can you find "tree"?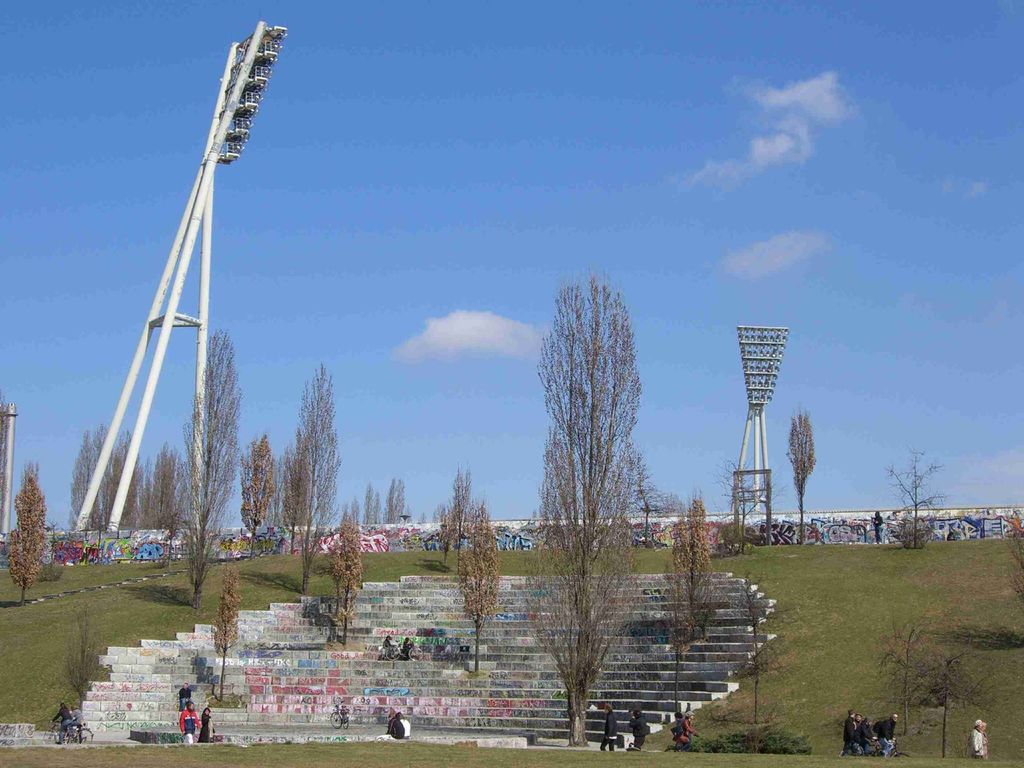
Yes, bounding box: box(77, 428, 110, 536).
